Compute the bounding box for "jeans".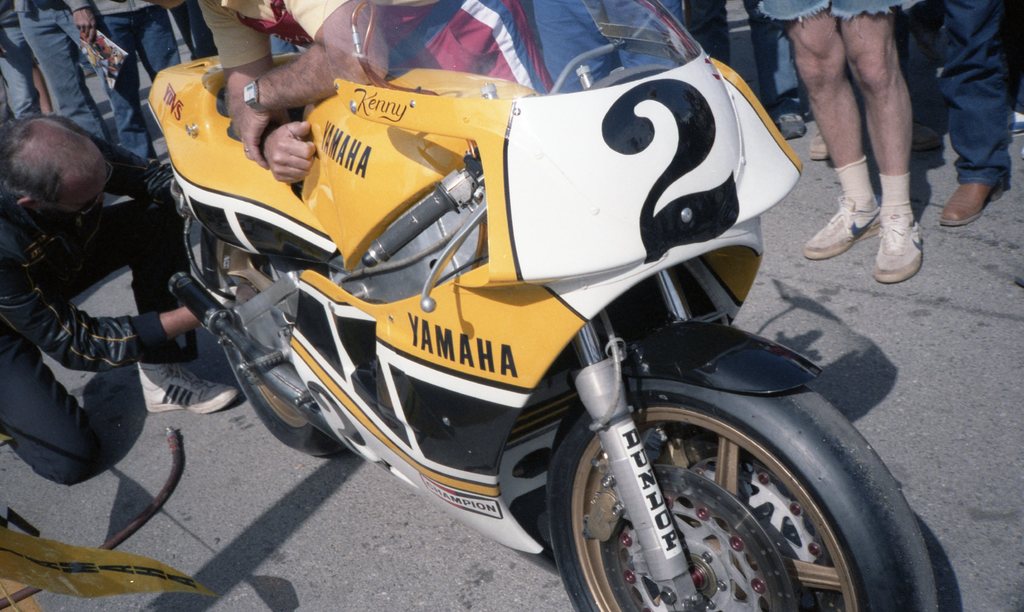
left=937, top=0, right=1011, bottom=172.
